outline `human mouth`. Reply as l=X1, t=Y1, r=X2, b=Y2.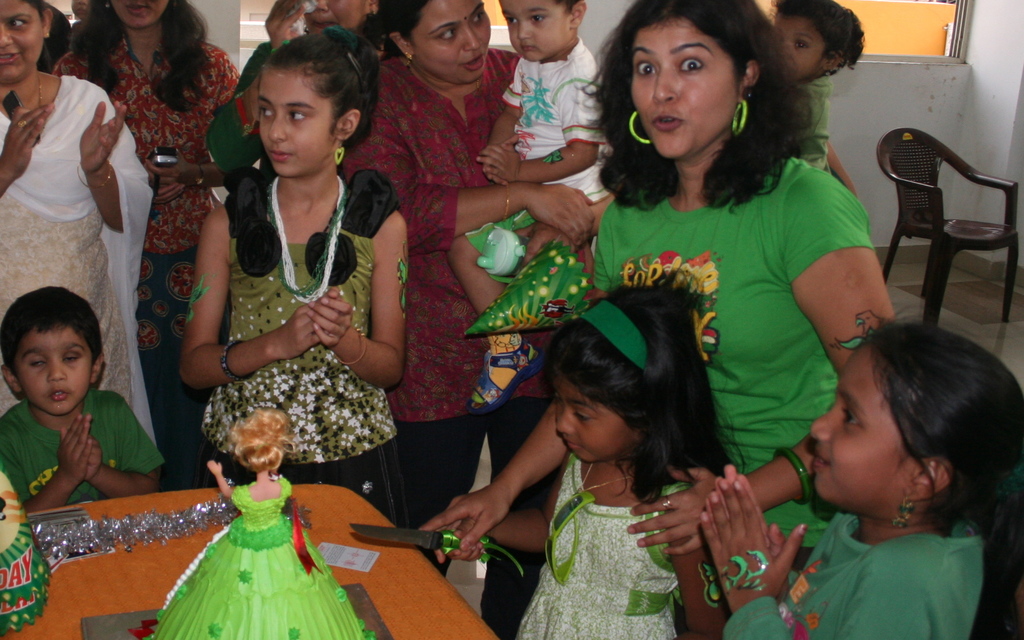
l=0, t=54, r=20, b=65.
